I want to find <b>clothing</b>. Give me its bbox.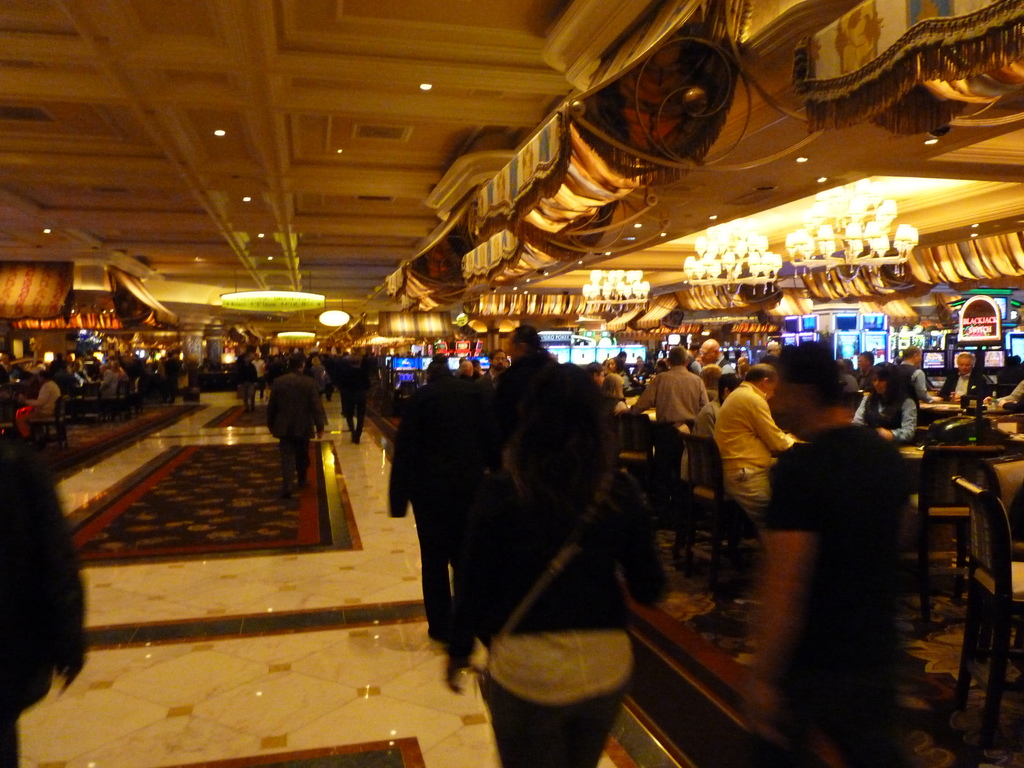
bbox(248, 360, 268, 385).
